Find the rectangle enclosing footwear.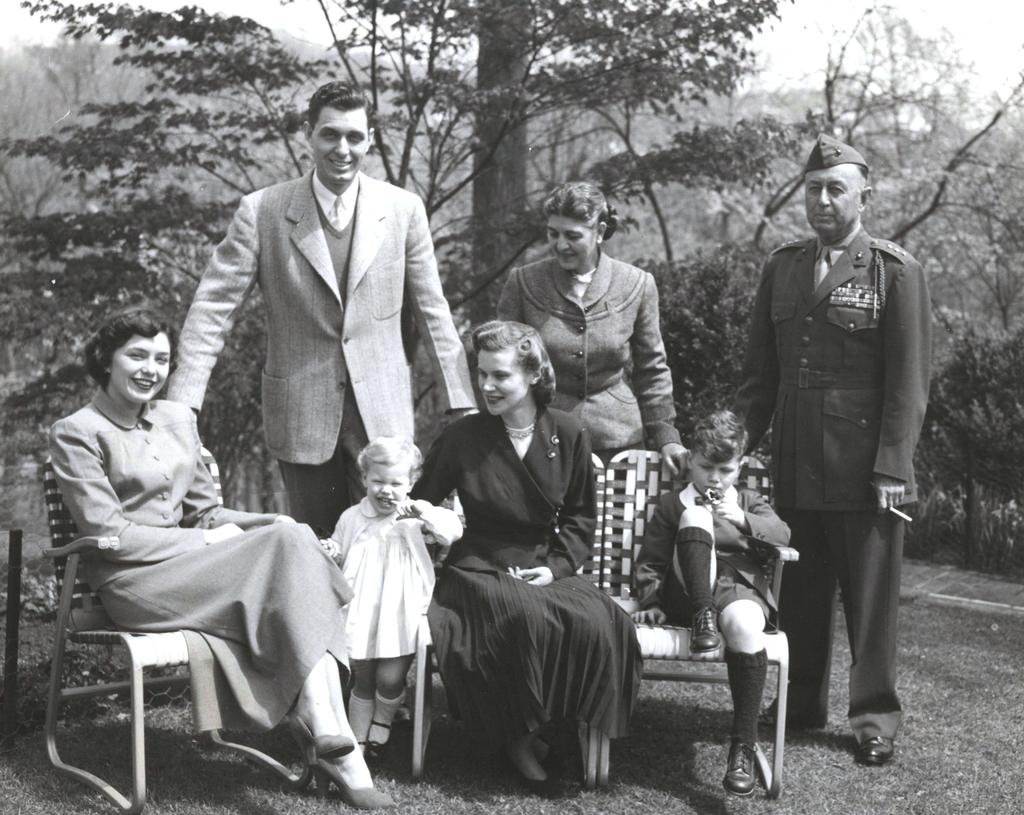
496, 744, 559, 793.
